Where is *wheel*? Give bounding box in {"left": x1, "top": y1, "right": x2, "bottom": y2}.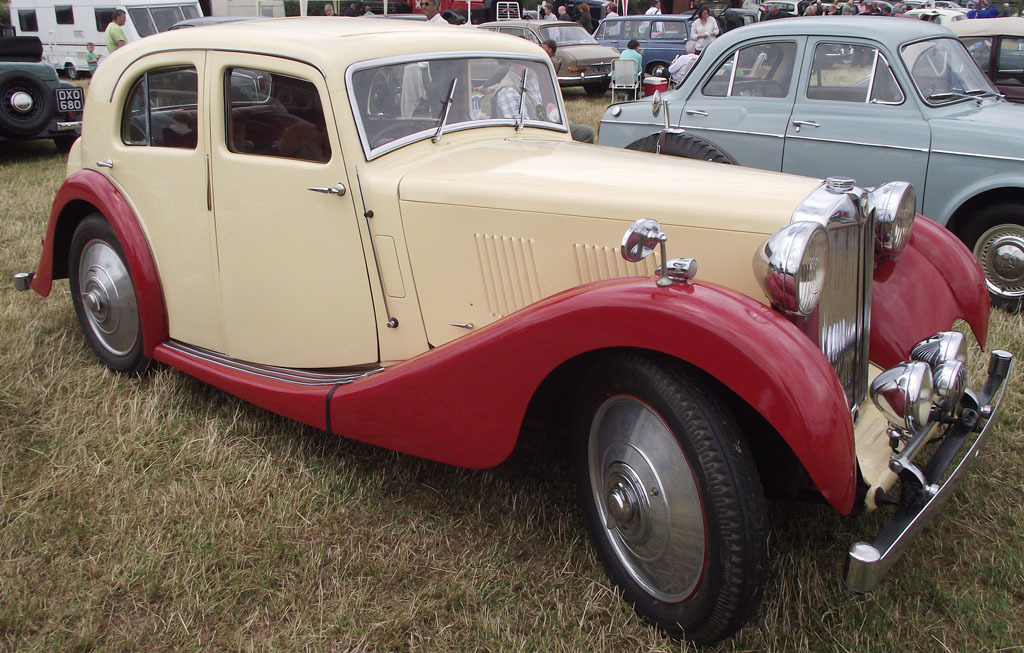
{"left": 571, "top": 345, "right": 773, "bottom": 632}.
